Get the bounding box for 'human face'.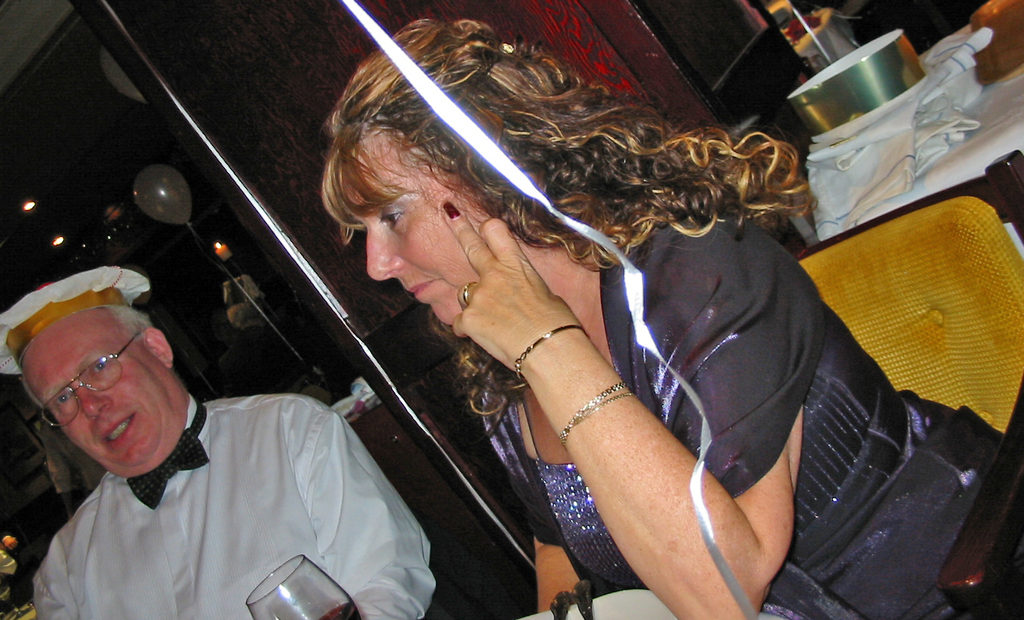
339:144:481:328.
